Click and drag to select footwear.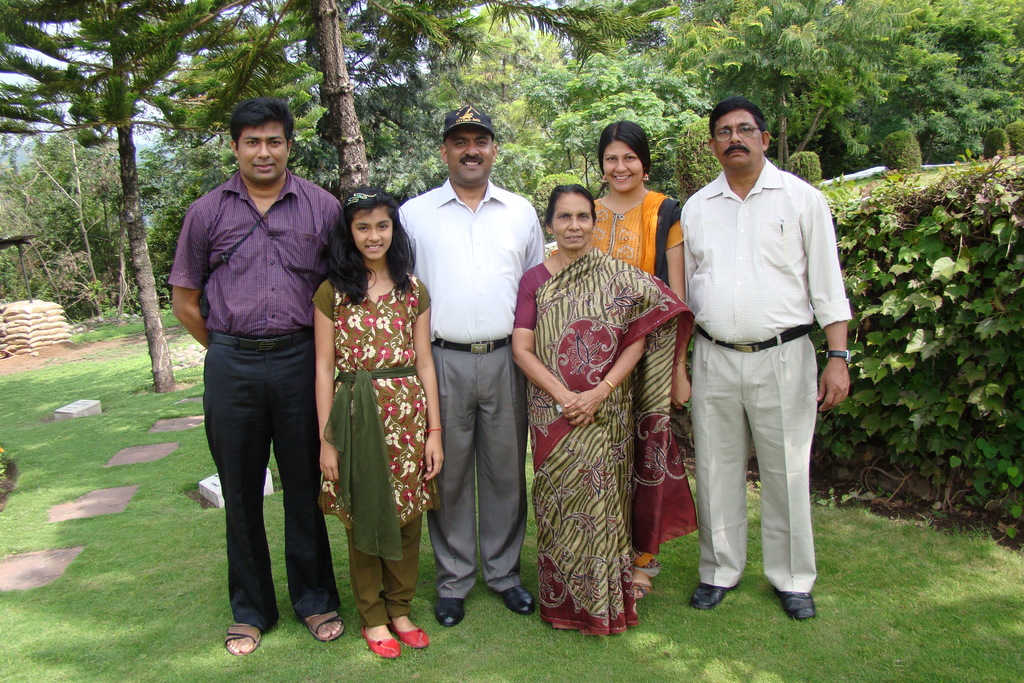
Selection: locate(437, 592, 468, 627).
